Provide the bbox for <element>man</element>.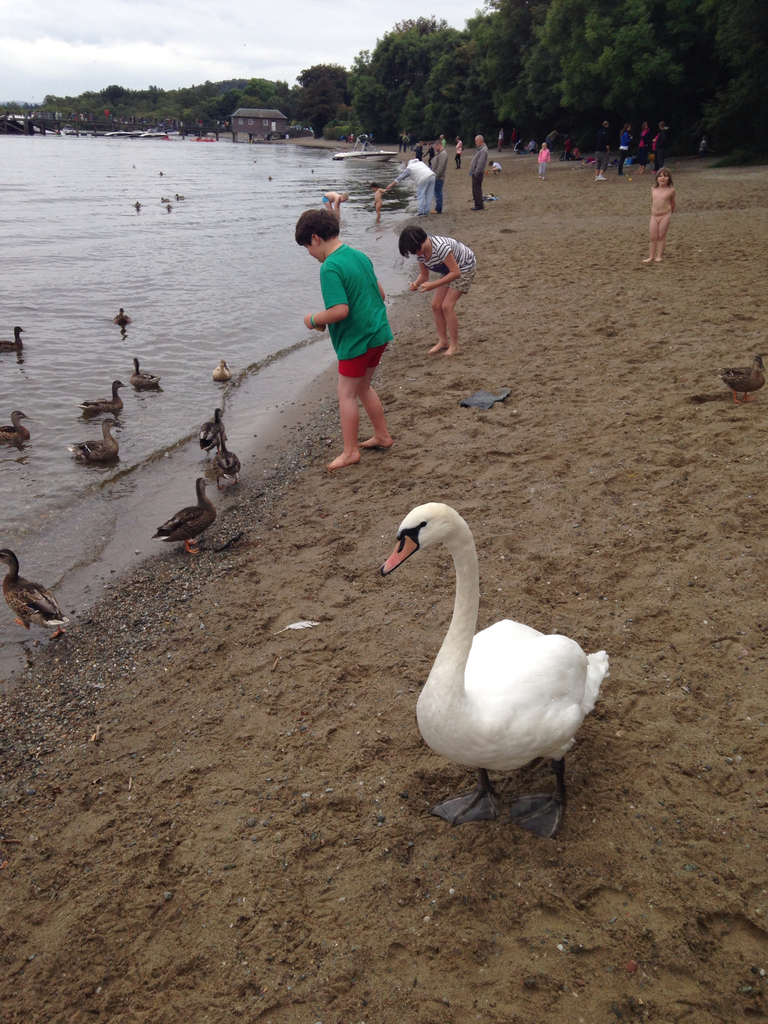
bbox=[636, 116, 651, 168].
